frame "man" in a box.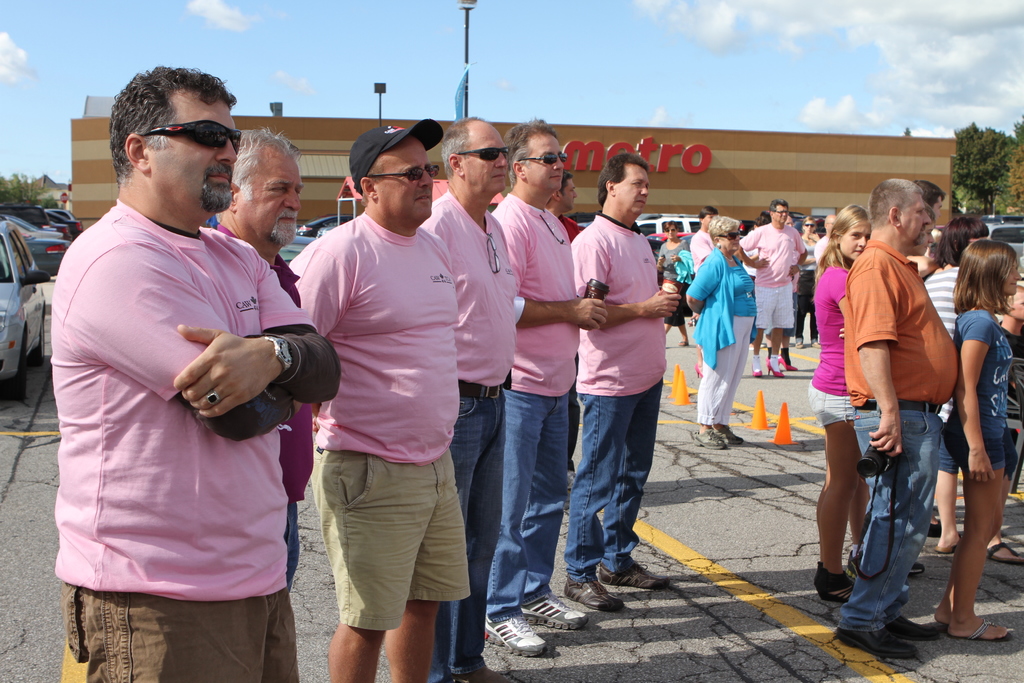
(left=838, top=177, right=962, bottom=663).
